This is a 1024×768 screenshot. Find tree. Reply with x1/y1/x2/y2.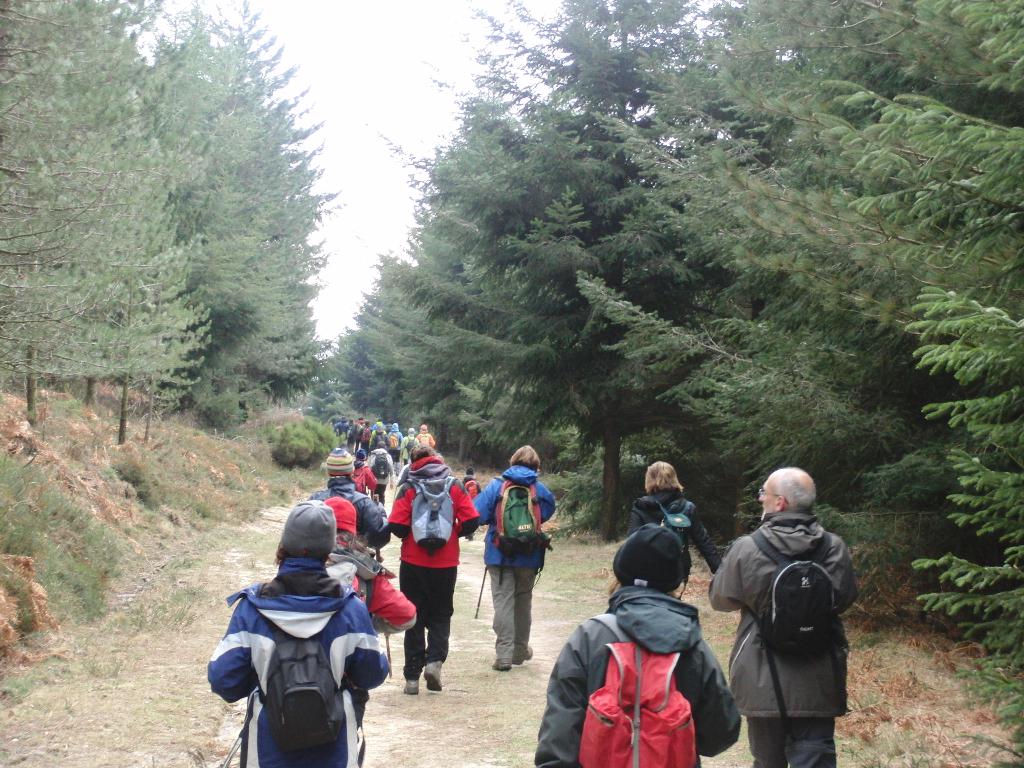
0/0/211/431.
